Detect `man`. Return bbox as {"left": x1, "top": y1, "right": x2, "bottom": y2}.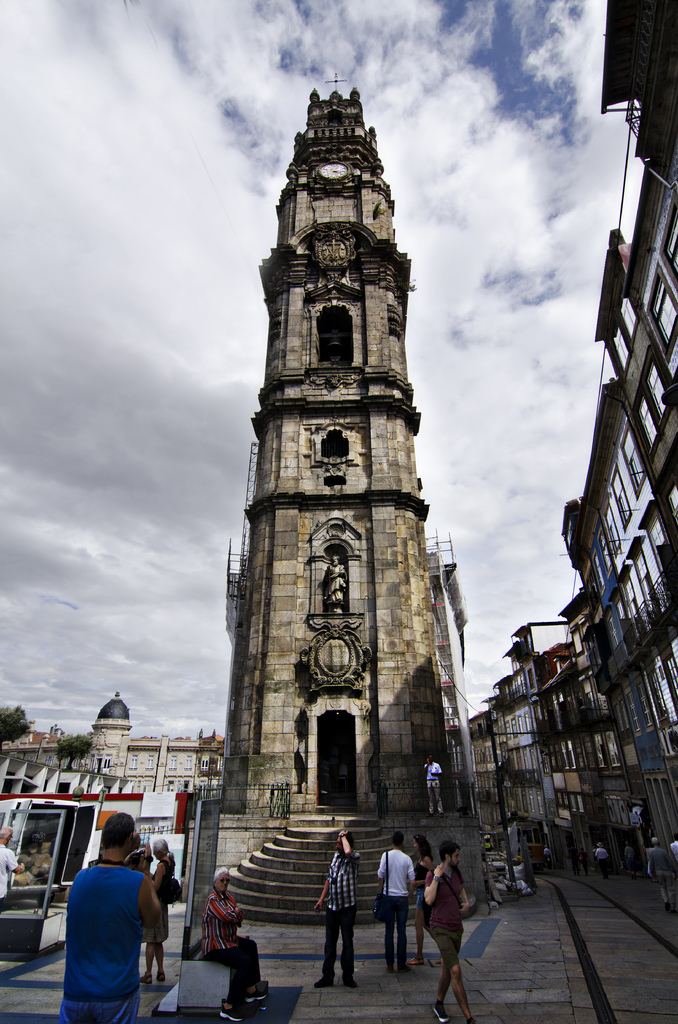
{"left": 426, "top": 753, "right": 444, "bottom": 815}.
